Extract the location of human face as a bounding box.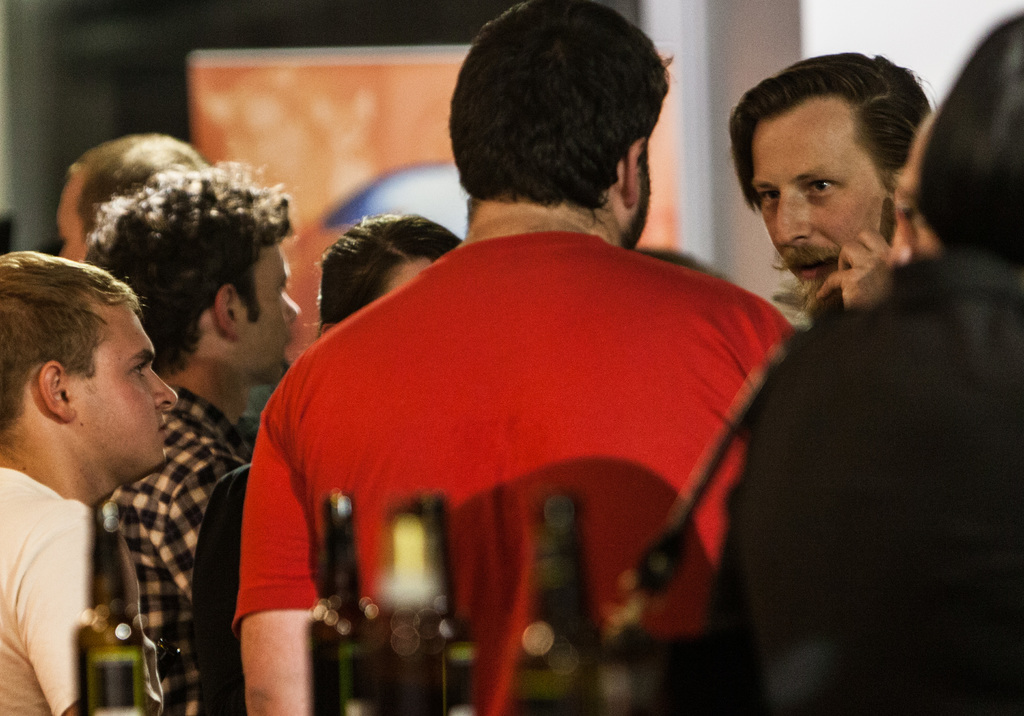
x1=627 y1=152 x2=649 y2=252.
